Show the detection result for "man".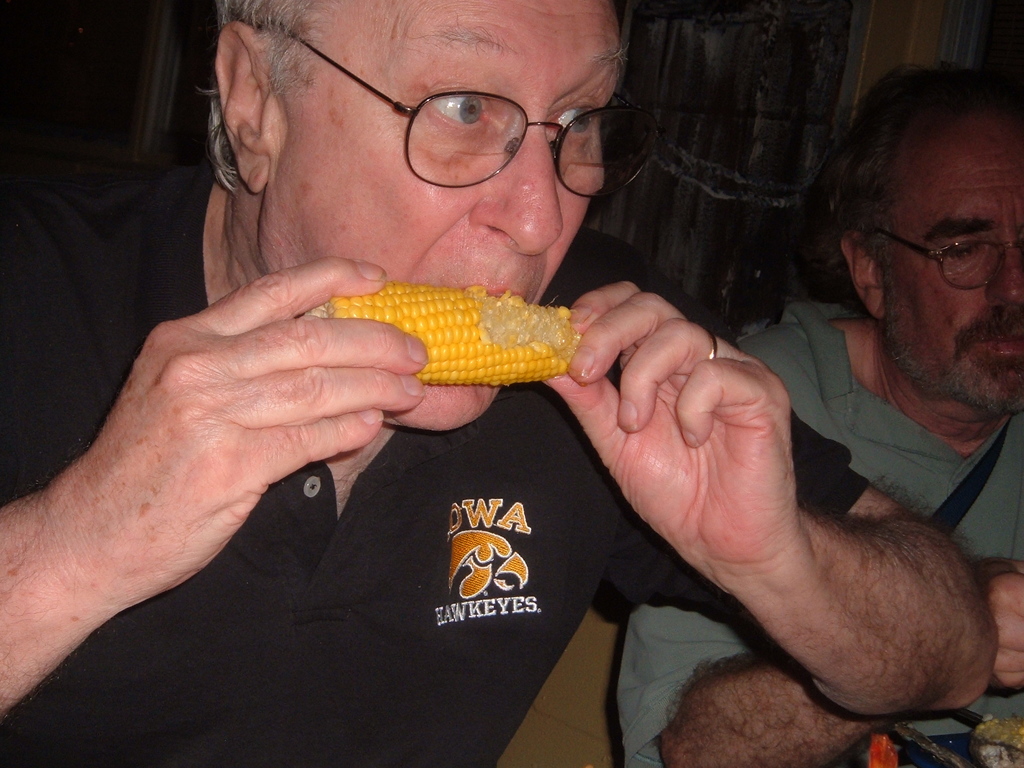
x1=0 y1=14 x2=977 y2=767.
